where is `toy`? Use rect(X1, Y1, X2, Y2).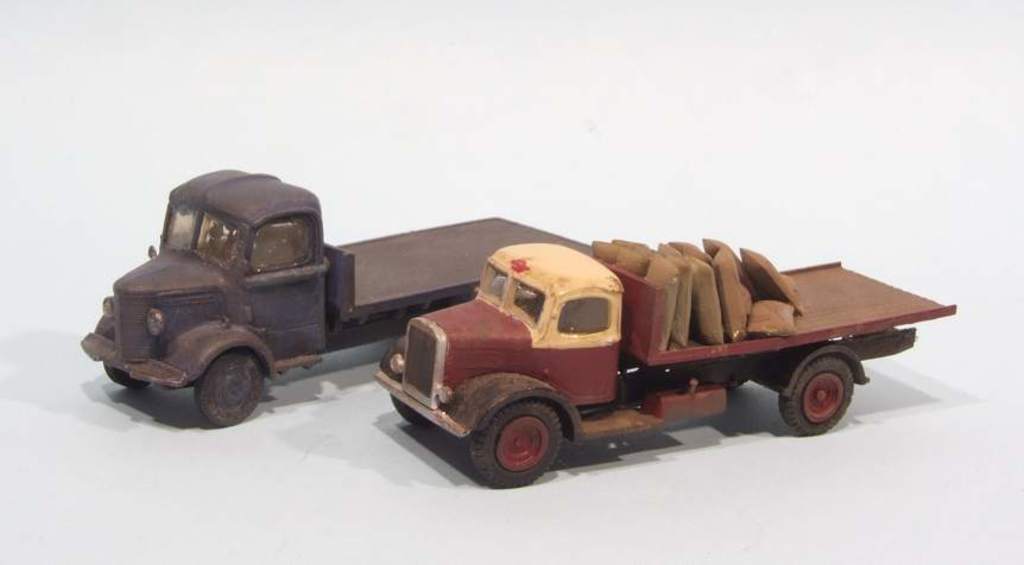
rect(96, 176, 562, 440).
